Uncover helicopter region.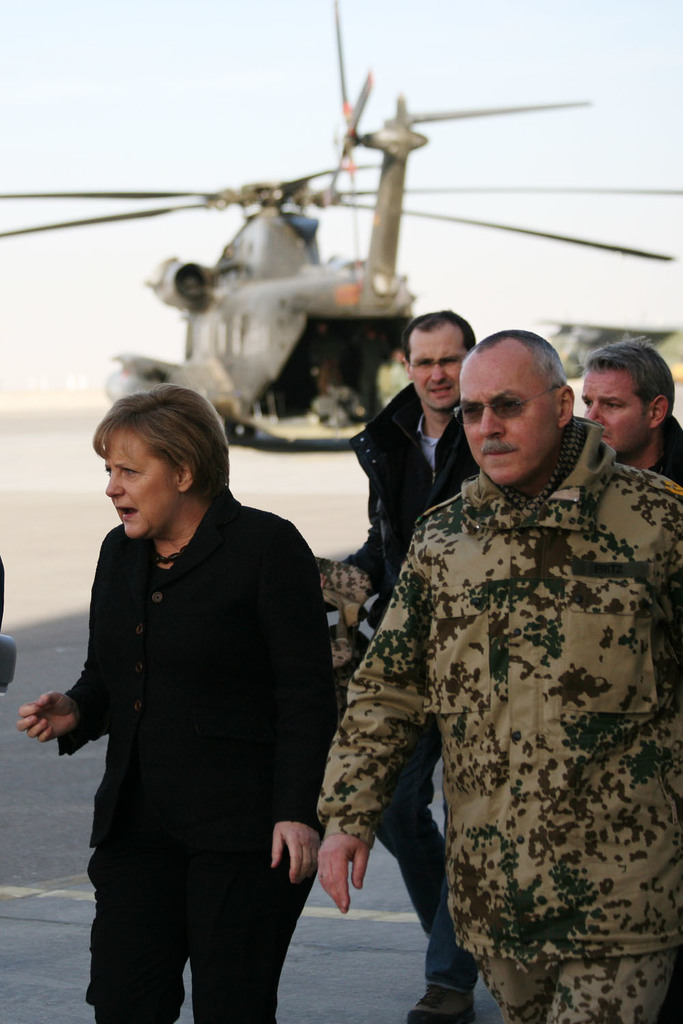
Uncovered: select_region(0, 42, 678, 433).
